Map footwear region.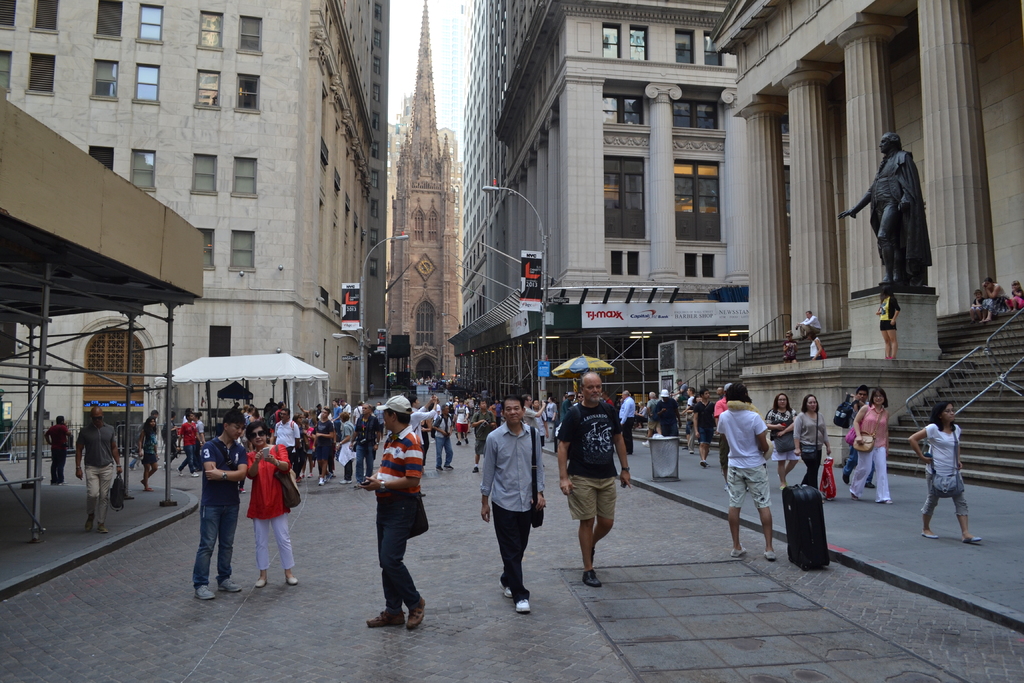
Mapped to 130, 468, 136, 471.
